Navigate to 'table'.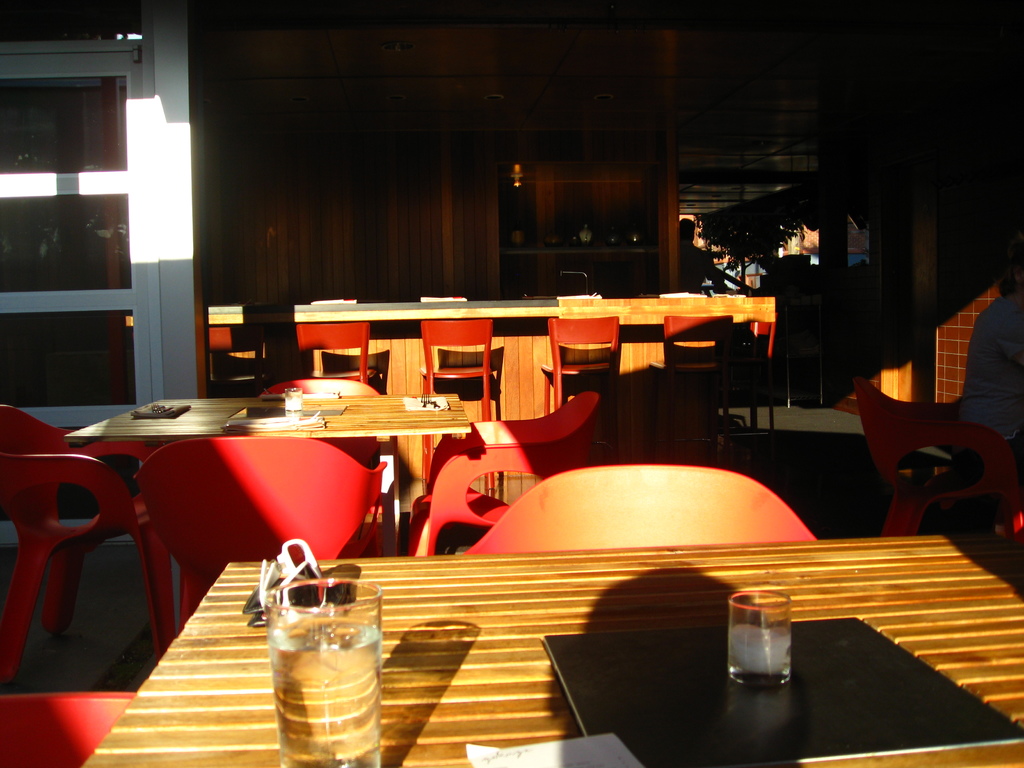
Navigation target: bbox(120, 300, 555, 422).
